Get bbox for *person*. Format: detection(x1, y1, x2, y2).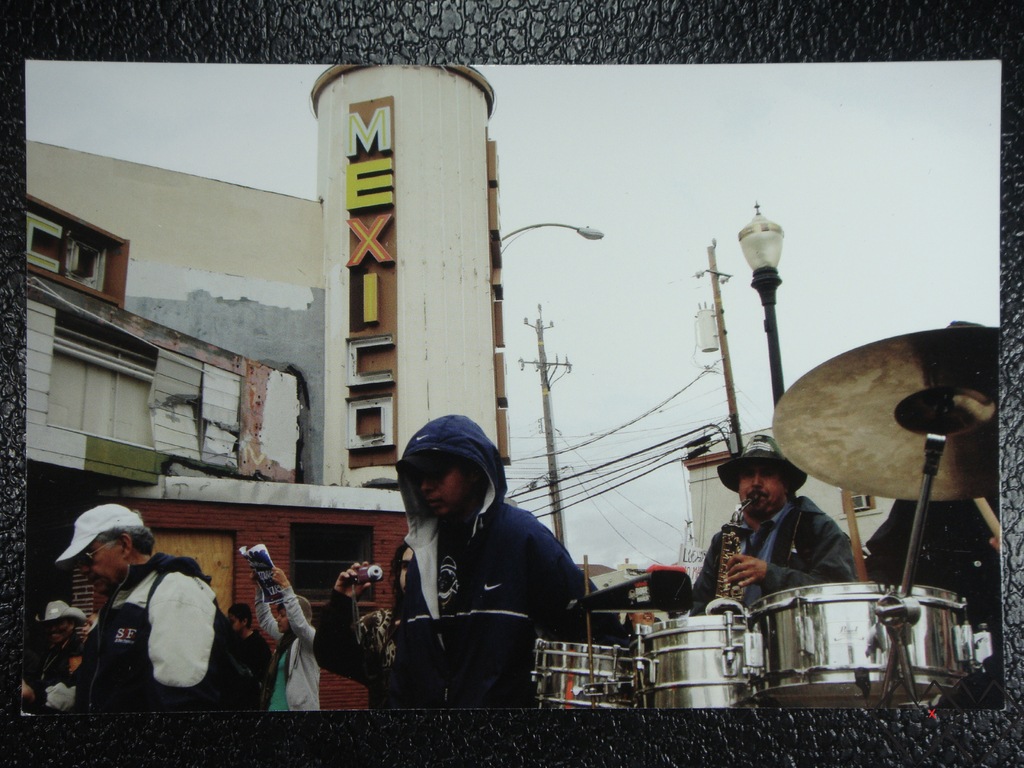
detection(227, 598, 273, 696).
